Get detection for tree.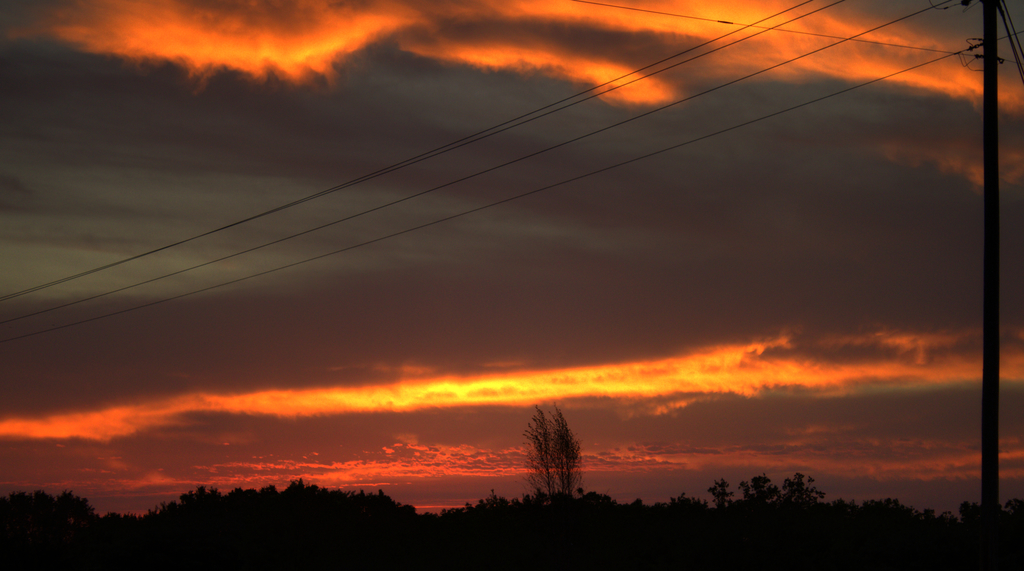
Detection: 508/386/598/503.
